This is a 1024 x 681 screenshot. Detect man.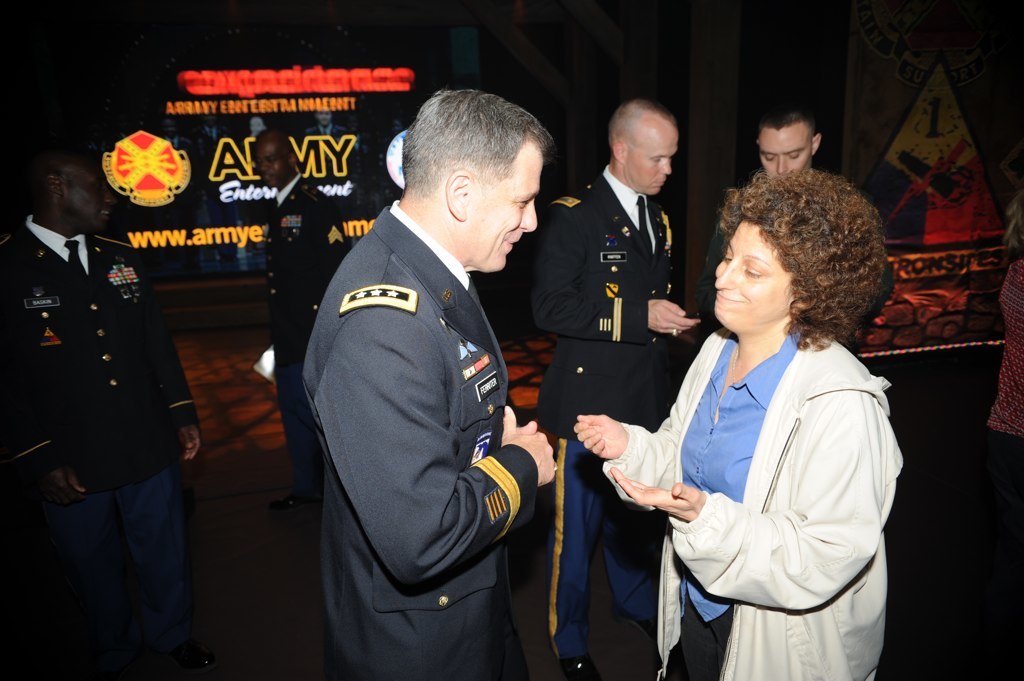
bbox(754, 109, 817, 183).
